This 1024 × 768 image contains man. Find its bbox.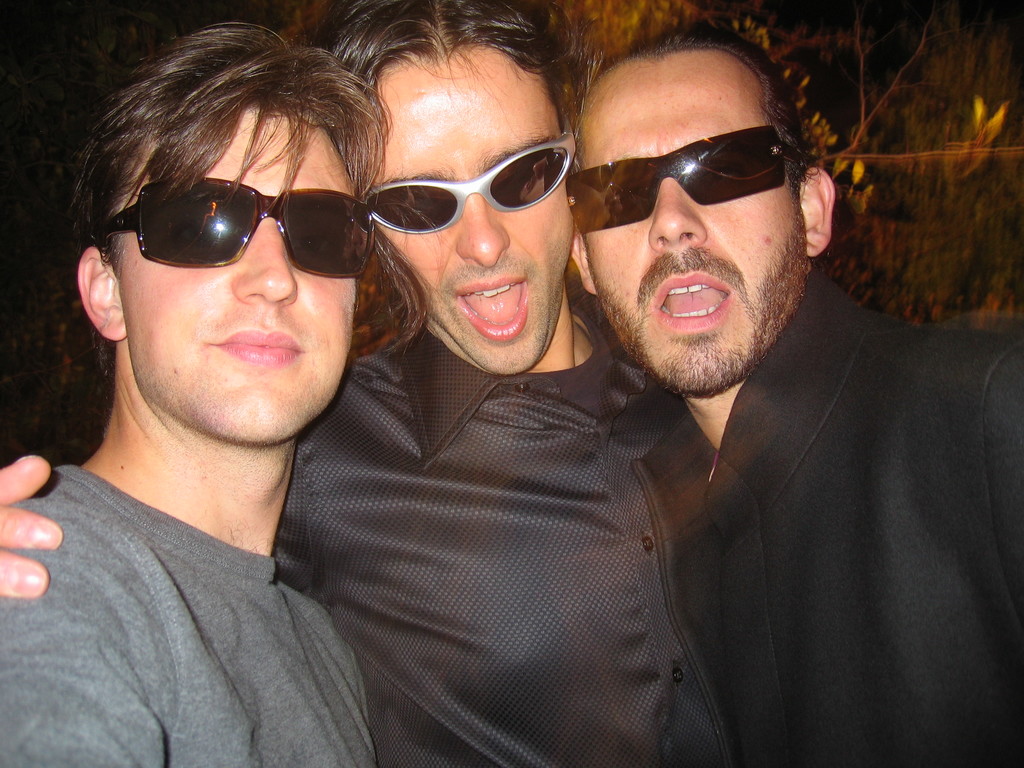
locate(0, 16, 406, 767).
